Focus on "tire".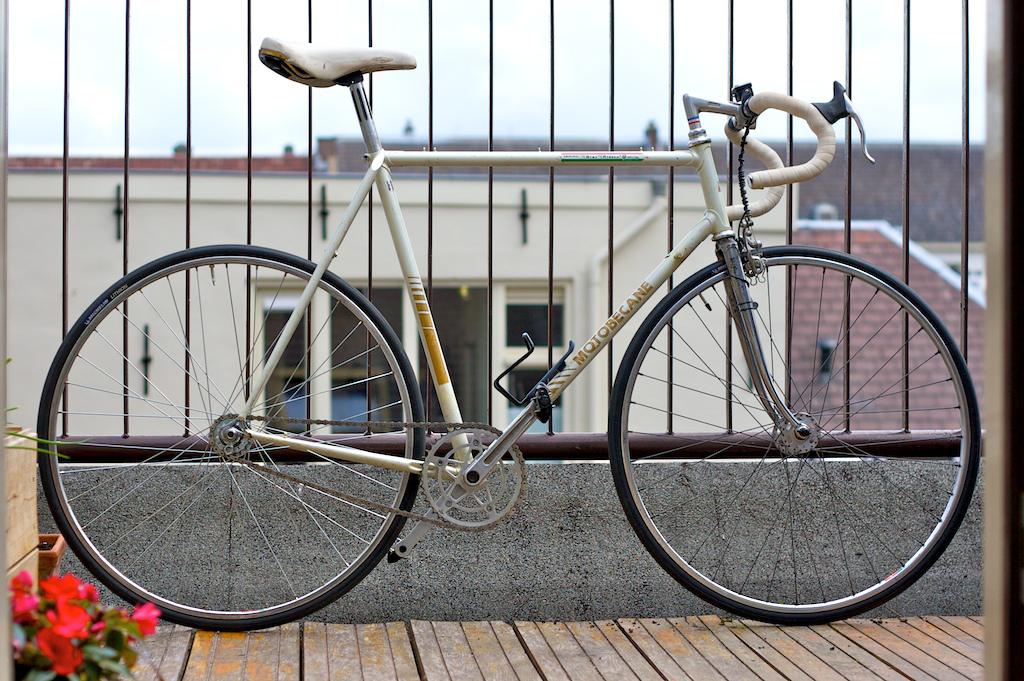
Focused at box=[66, 231, 402, 627].
